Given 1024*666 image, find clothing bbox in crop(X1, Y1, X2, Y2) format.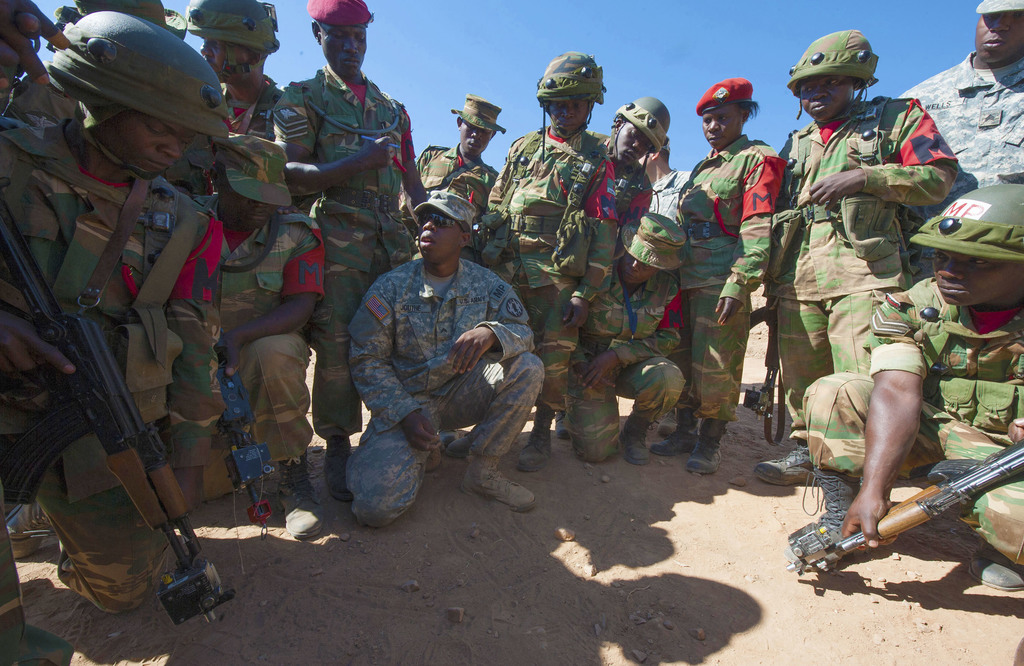
crop(200, 200, 315, 465).
